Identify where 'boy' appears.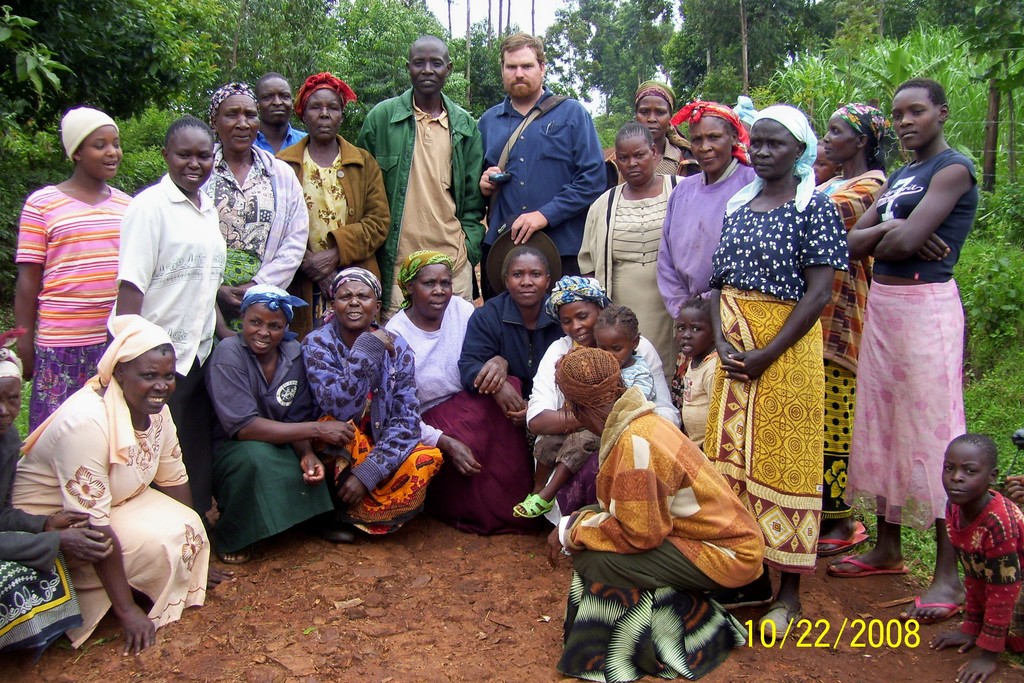
Appears at detection(682, 302, 719, 451).
